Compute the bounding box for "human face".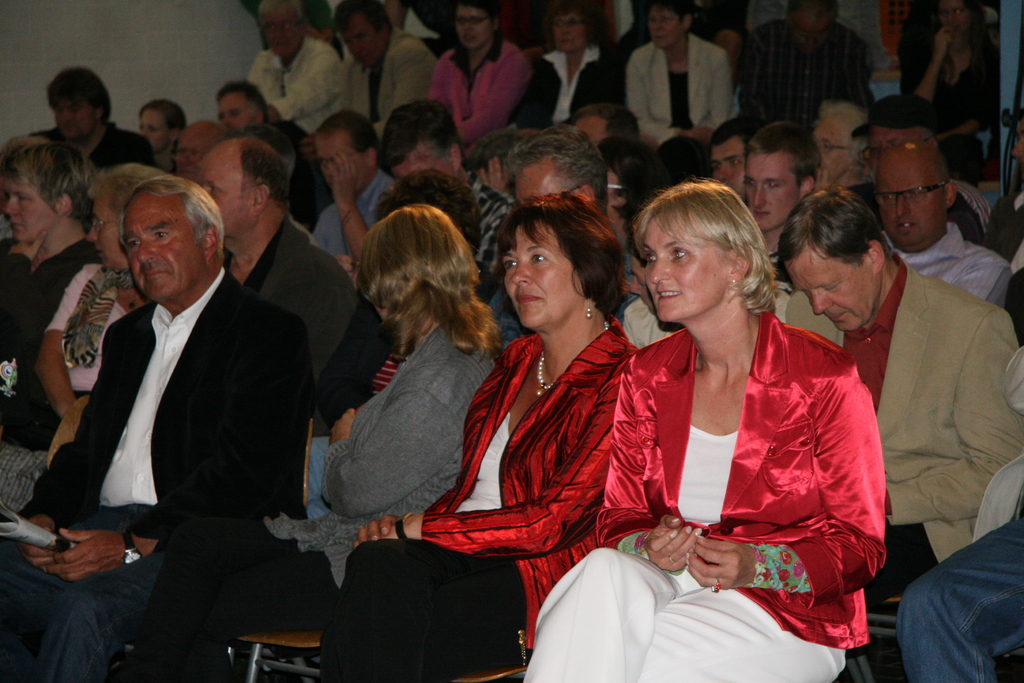
[124,188,184,286].
